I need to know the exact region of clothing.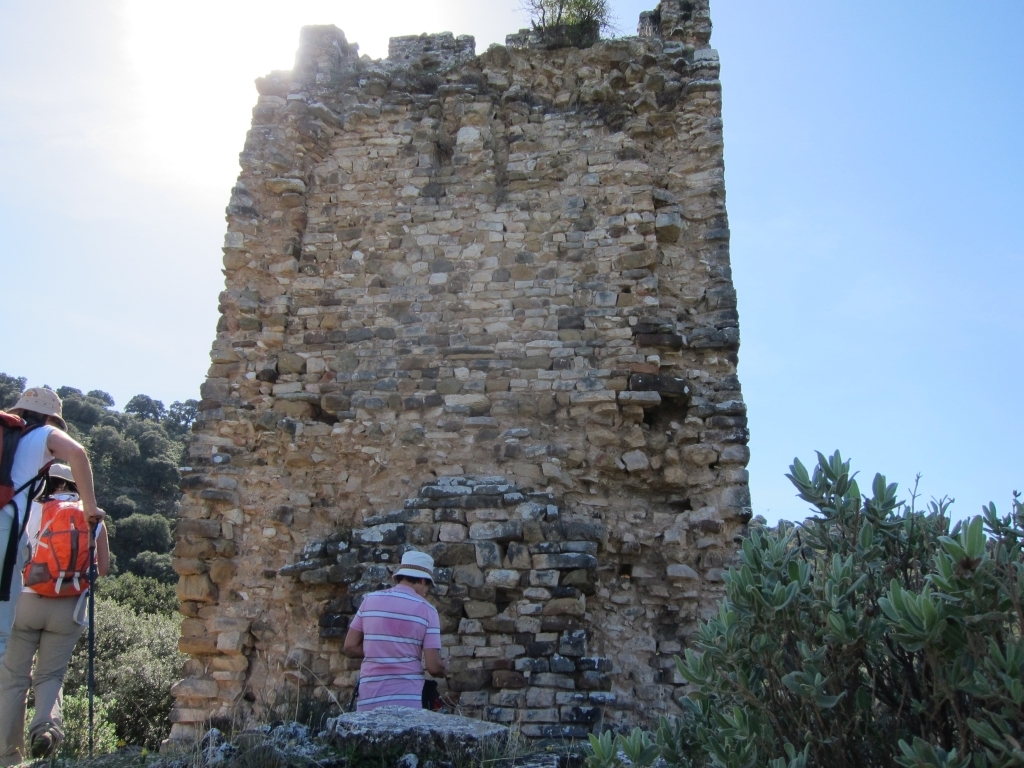
Region: [x1=330, y1=573, x2=439, y2=719].
